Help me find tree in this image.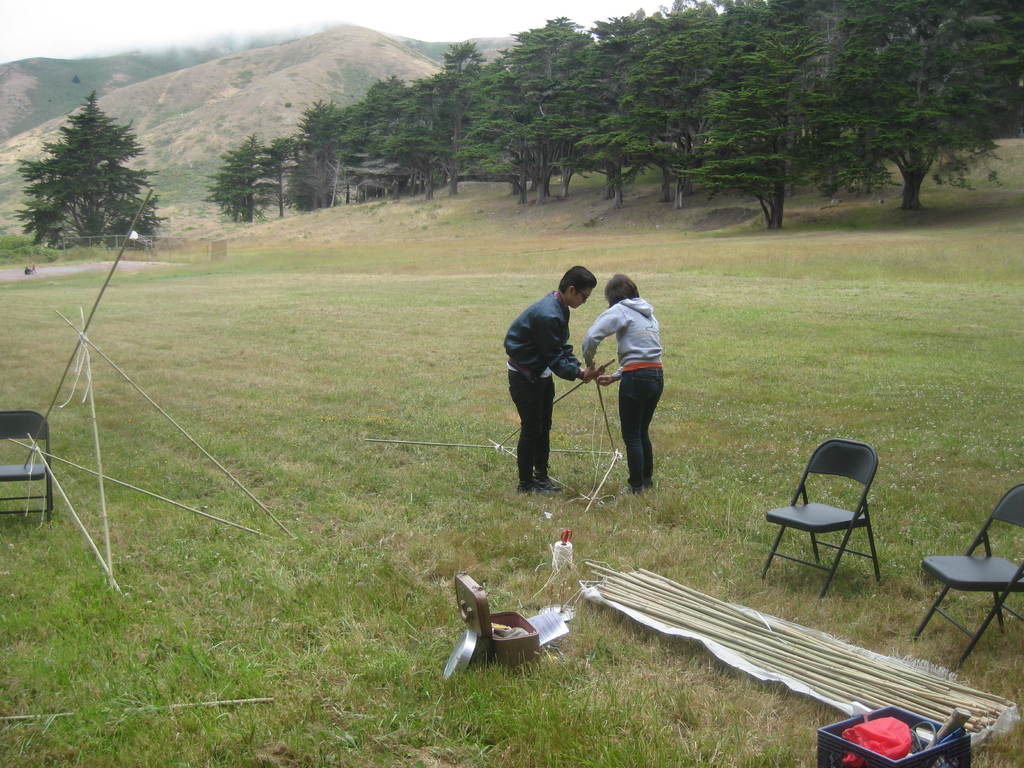
Found it: select_region(458, 49, 537, 208).
